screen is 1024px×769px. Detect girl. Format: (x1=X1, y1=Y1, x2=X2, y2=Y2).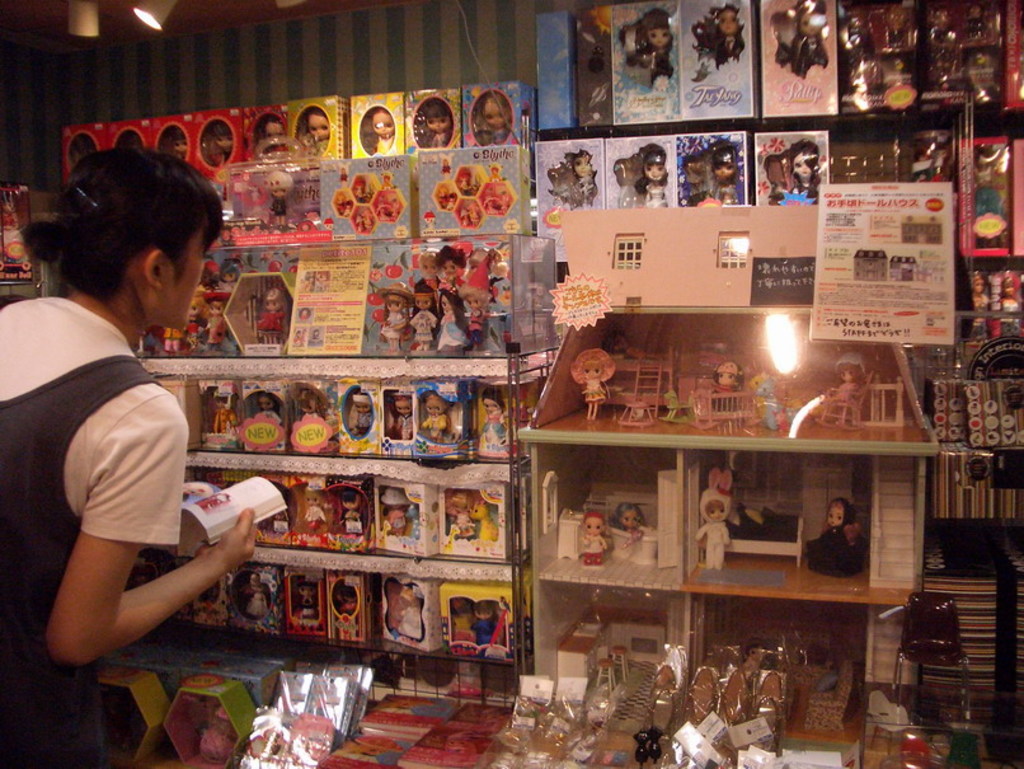
(x1=708, y1=355, x2=751, y2=403).
